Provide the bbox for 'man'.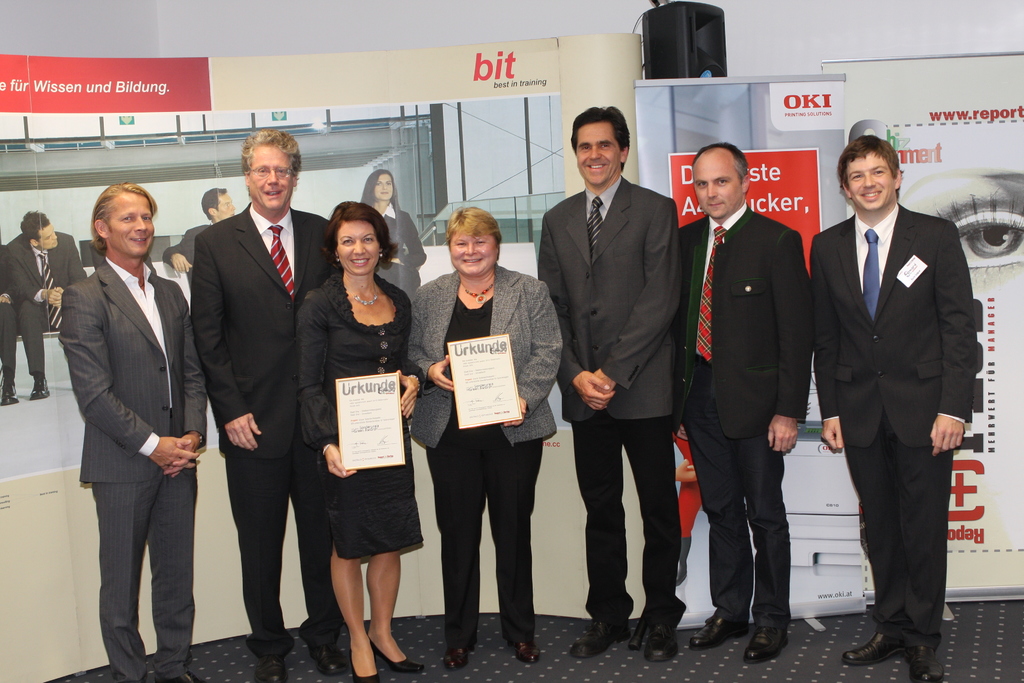
x1=2, y1=209, x2=86, y2=400.
